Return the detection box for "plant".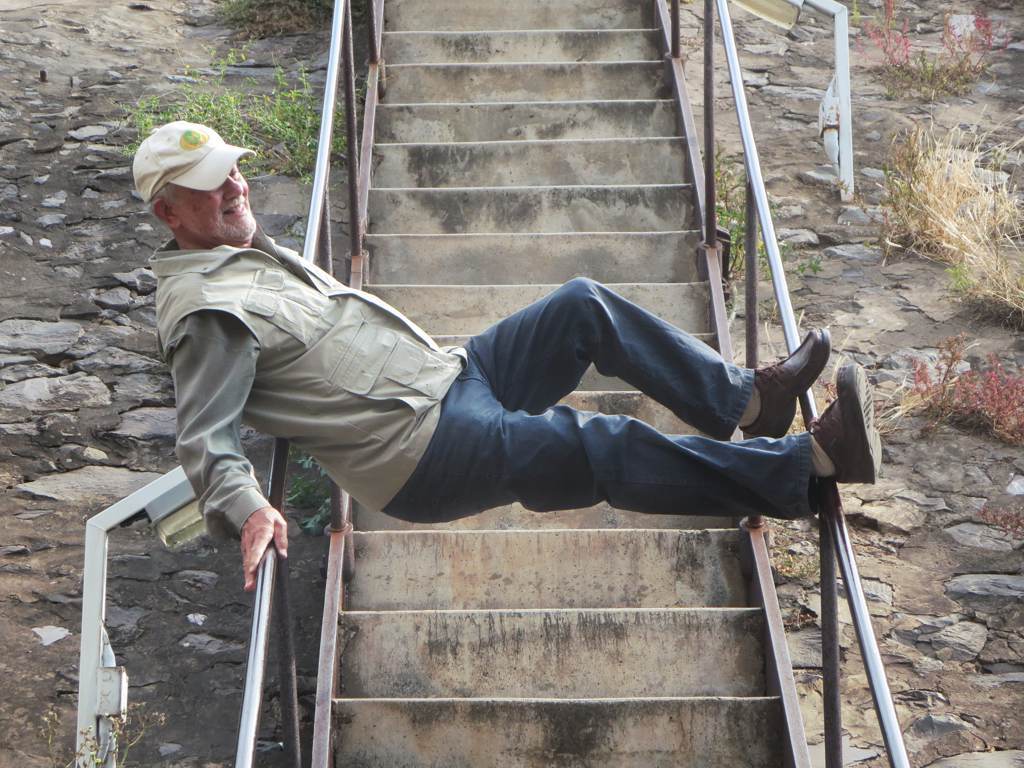
bbox=[758, 214, 823, 284].
